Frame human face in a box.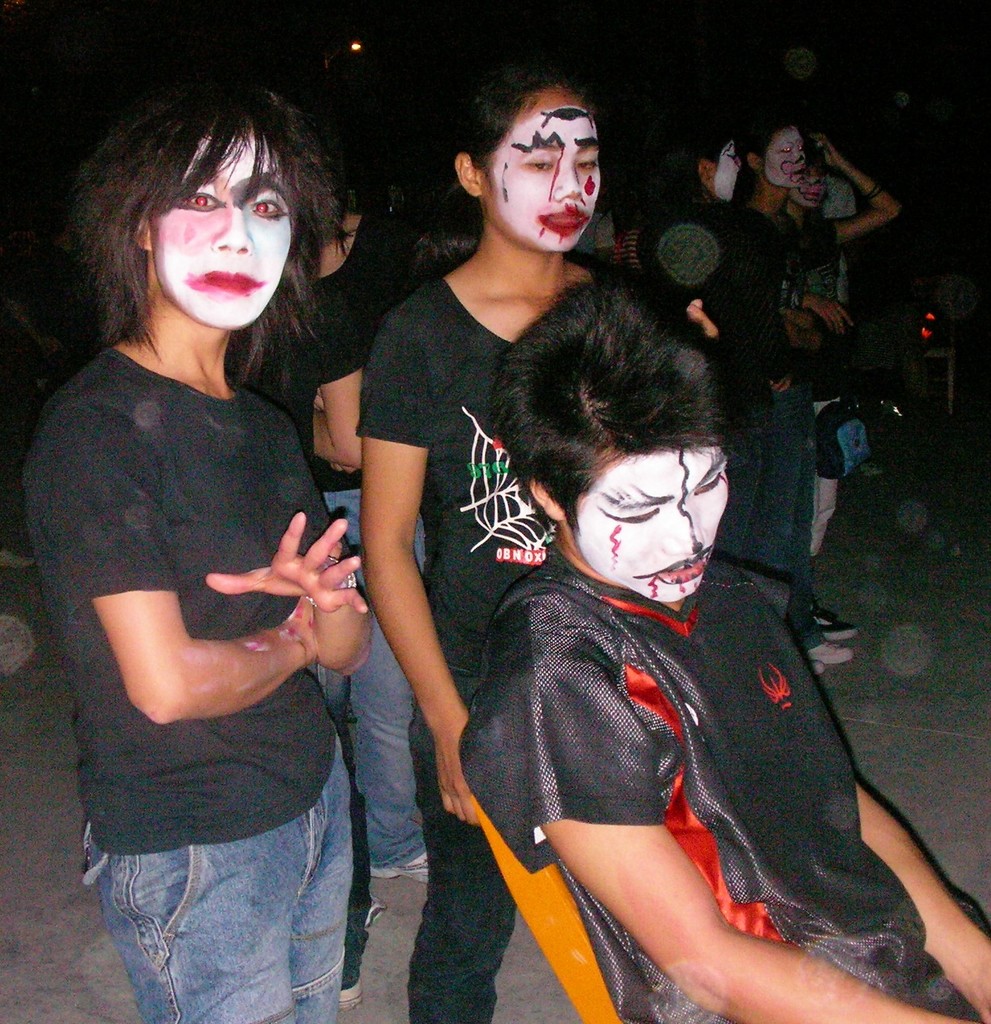
x1=799 y1=165 x2=824 y2=207.
